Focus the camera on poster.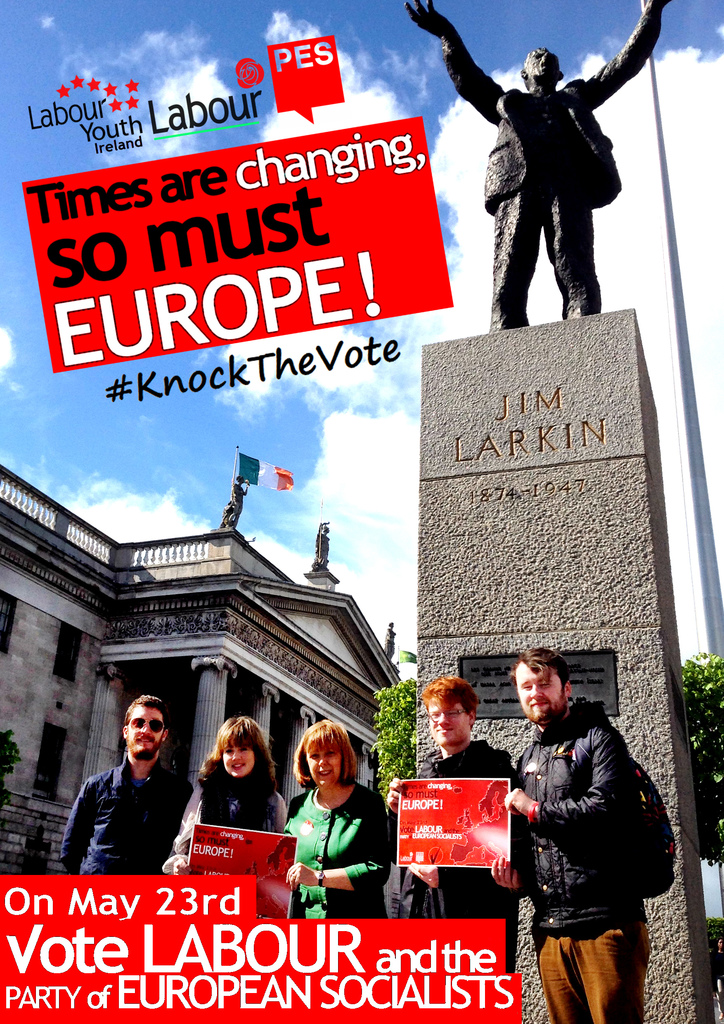
Focus region: 0:0:723:1023.
